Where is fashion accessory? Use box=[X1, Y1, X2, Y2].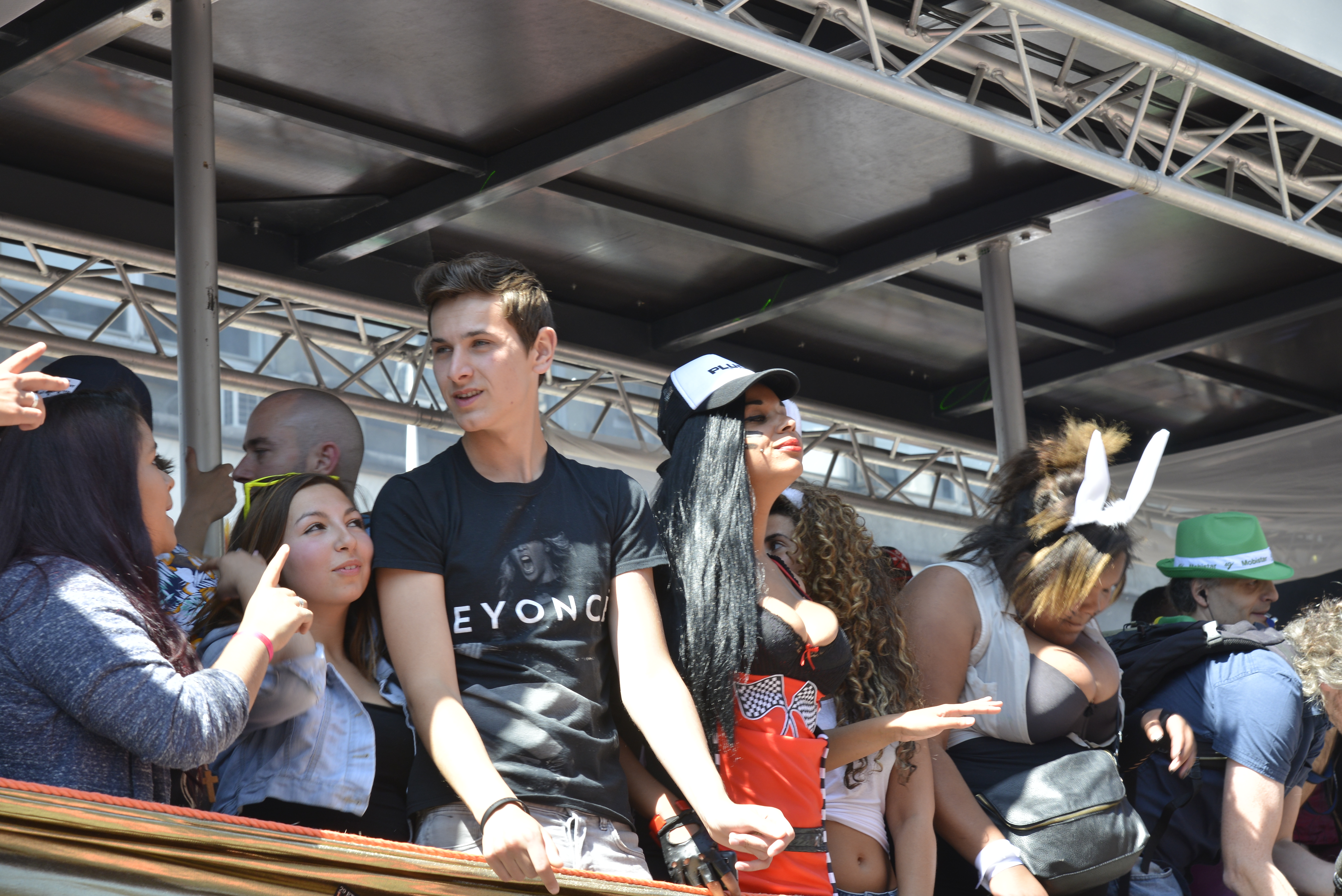
box=[146, 180, 164, 198].
